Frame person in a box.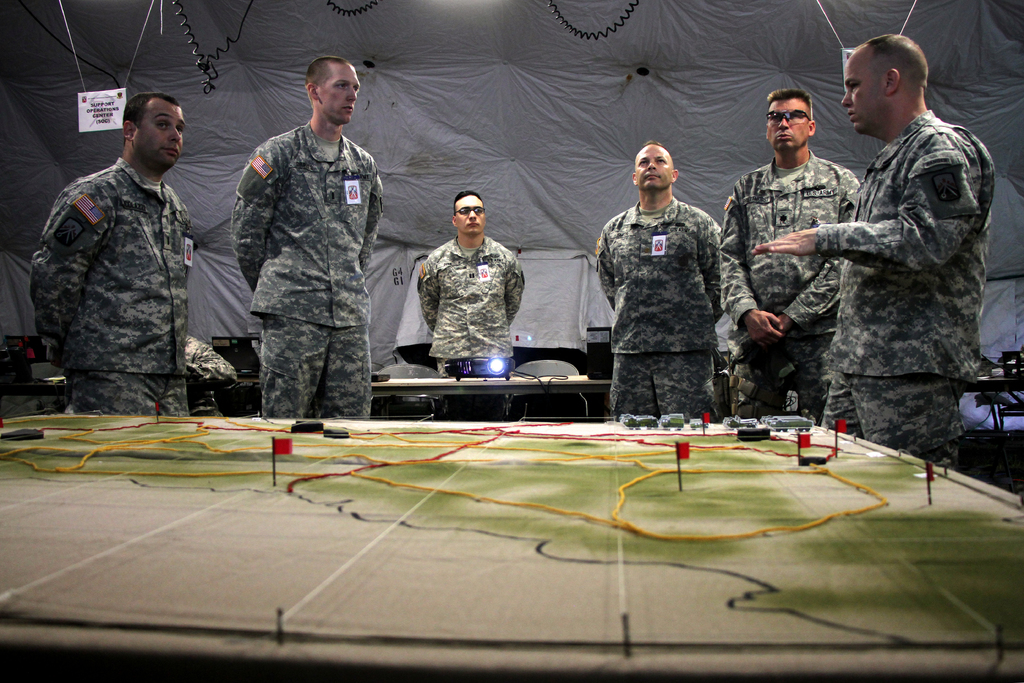
(x1=596, y1=140, x2=746, y2=420).
